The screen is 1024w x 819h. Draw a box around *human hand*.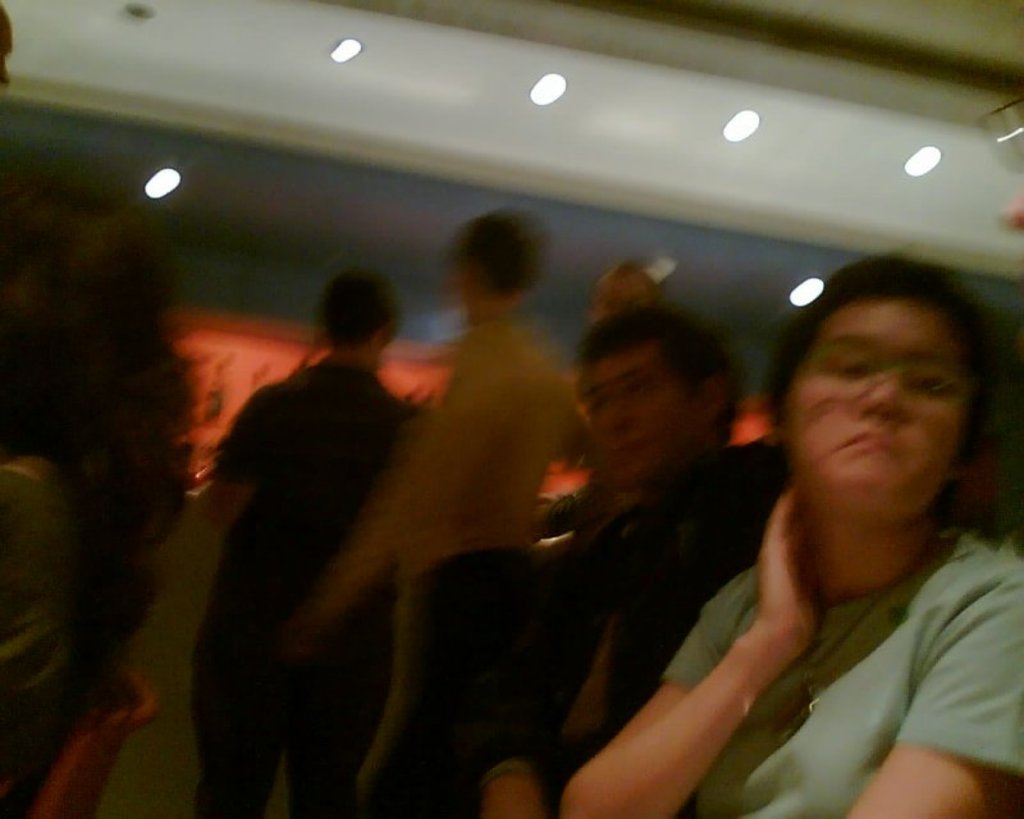
<box>758,485,814,662</box>.
